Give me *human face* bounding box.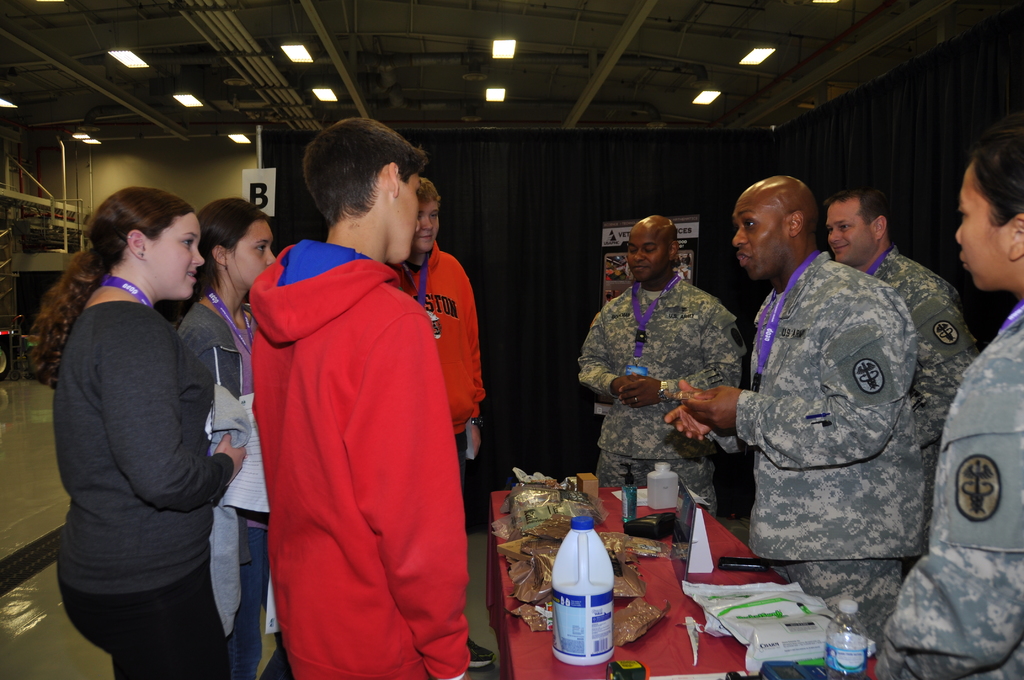
628/227/669/282.
